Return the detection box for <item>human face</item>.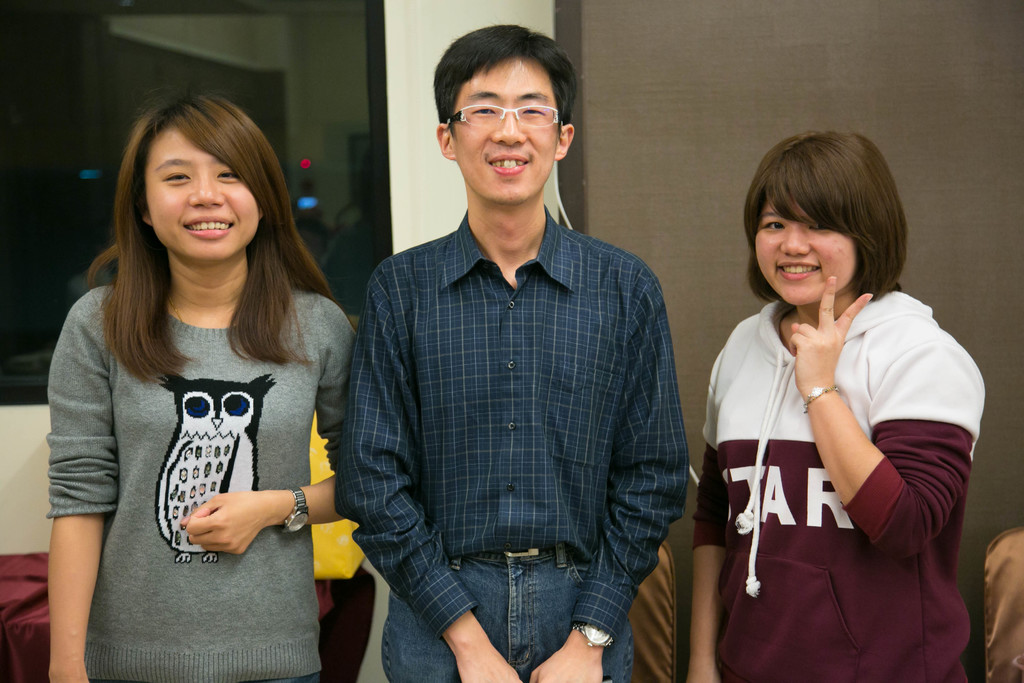
Rect(454, 60, 559, 204).
